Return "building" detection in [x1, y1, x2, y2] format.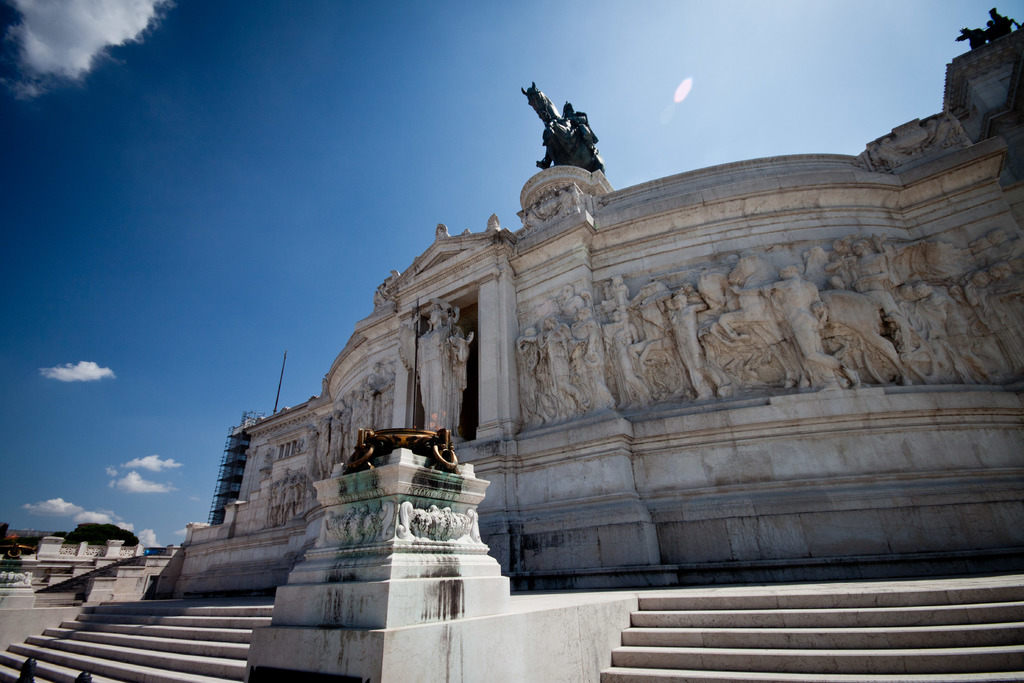
[163, 10, 1023, 599].
